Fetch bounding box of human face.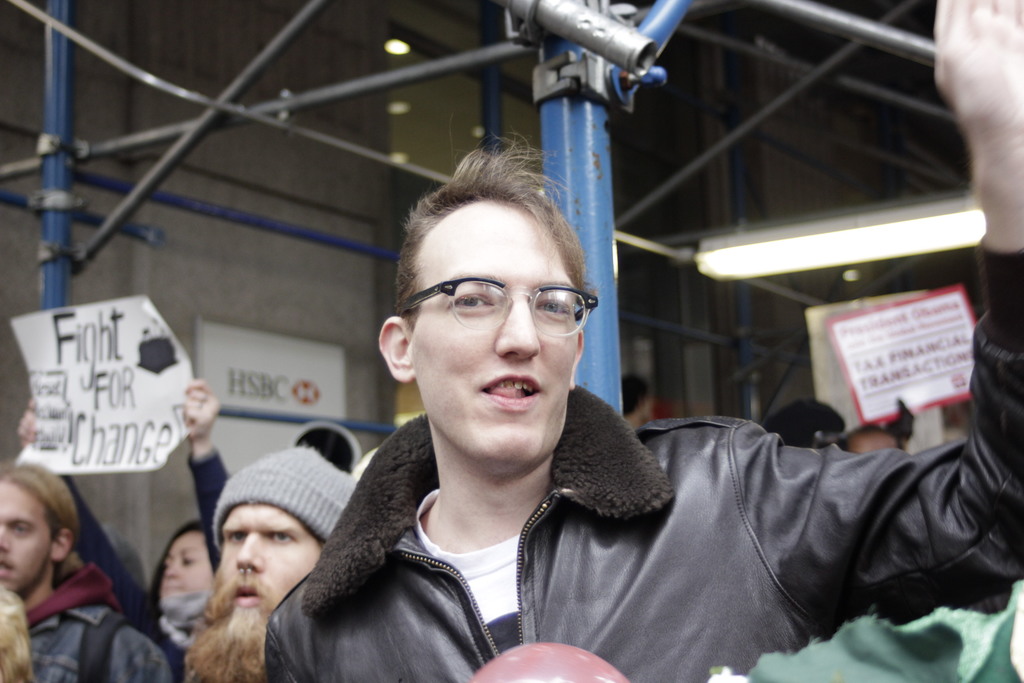
Bbox: [214,500,319,623].
